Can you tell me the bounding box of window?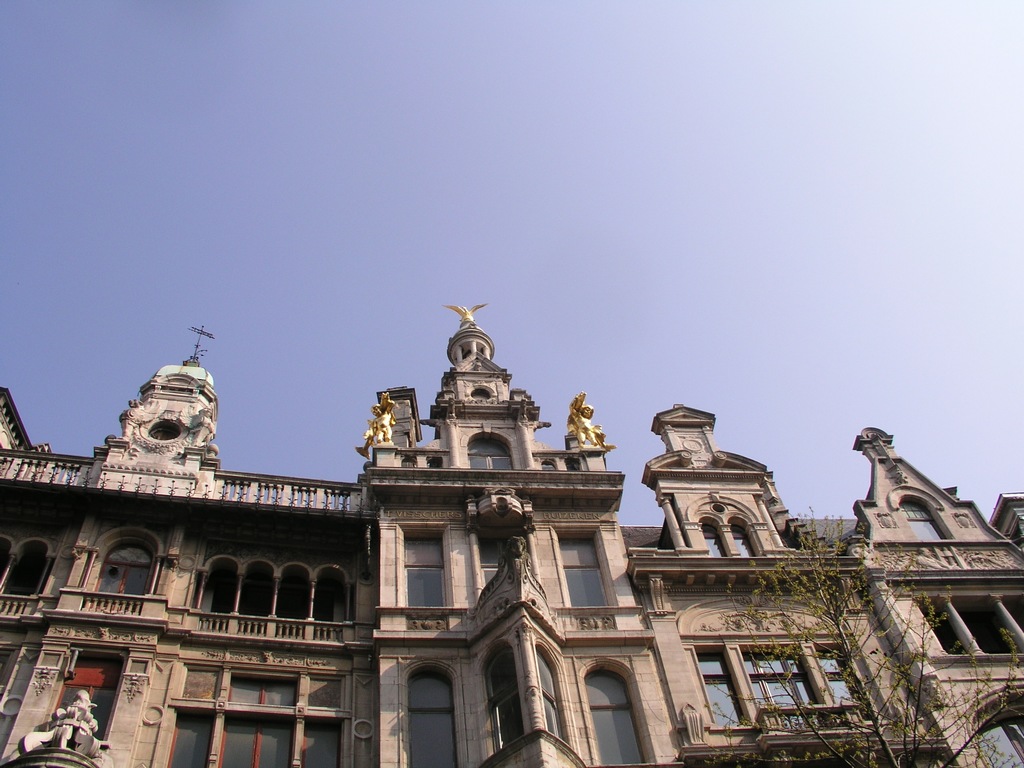
44,653,128,733.
